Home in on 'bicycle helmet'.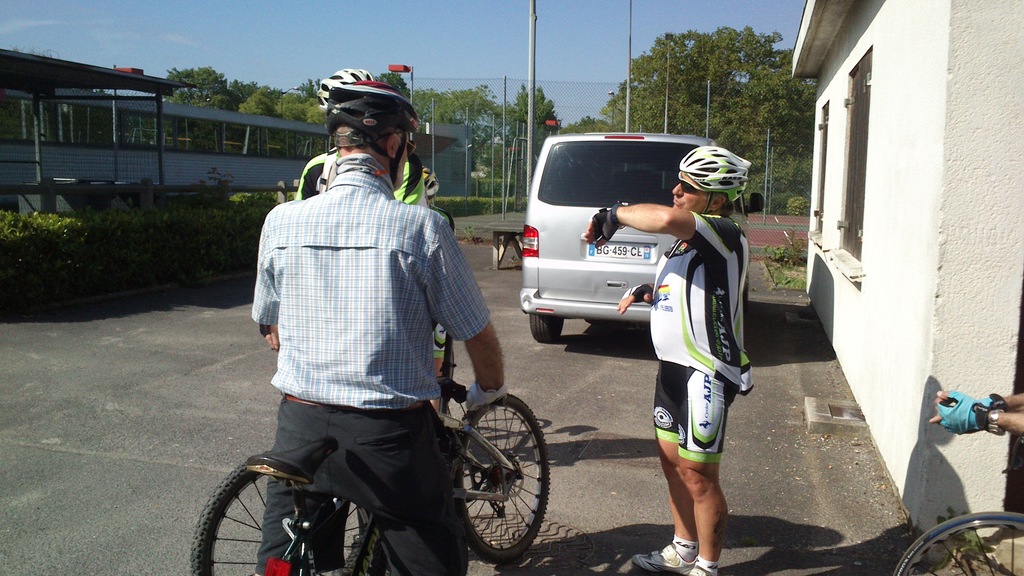
Homed in at bbox=[678, 142, 749, 196].
